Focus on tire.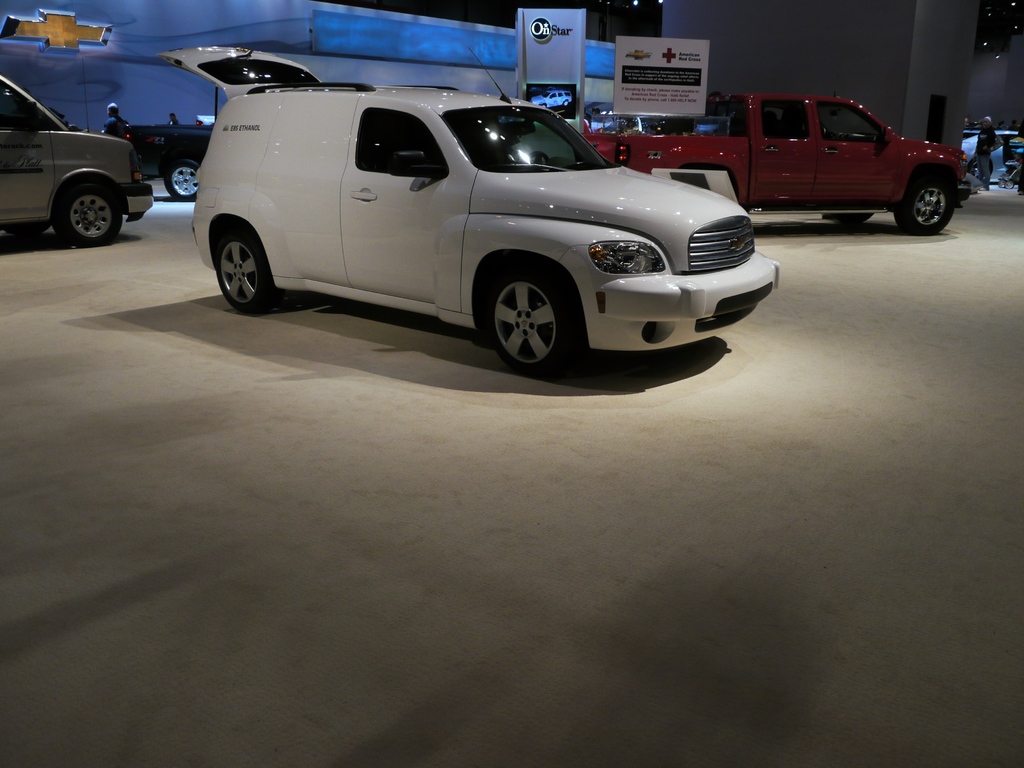
Focused at left=970, top=159, right=991, bottom=180.
